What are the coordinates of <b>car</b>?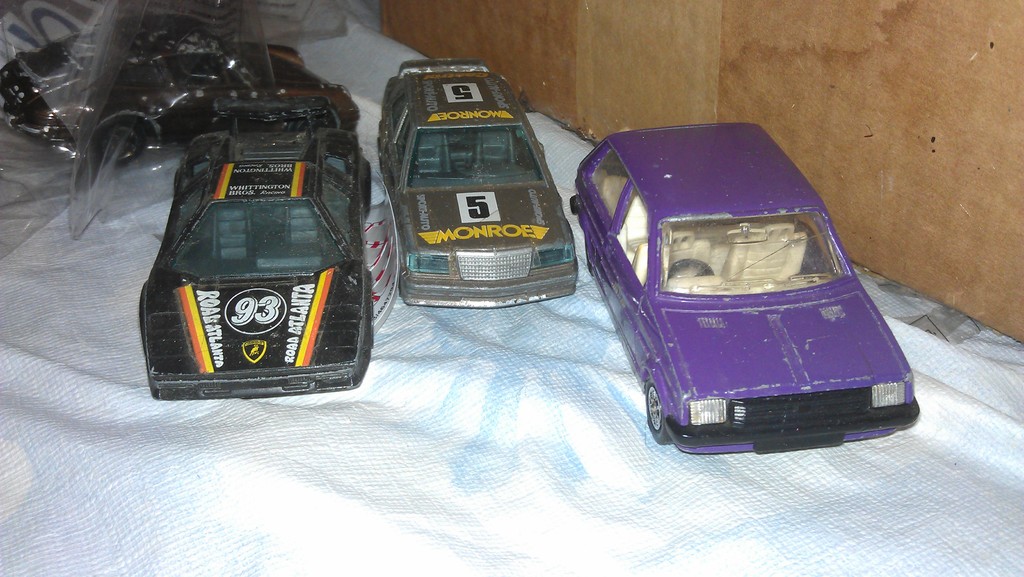
x1=0 y1=20 x2=360 y2=170.
